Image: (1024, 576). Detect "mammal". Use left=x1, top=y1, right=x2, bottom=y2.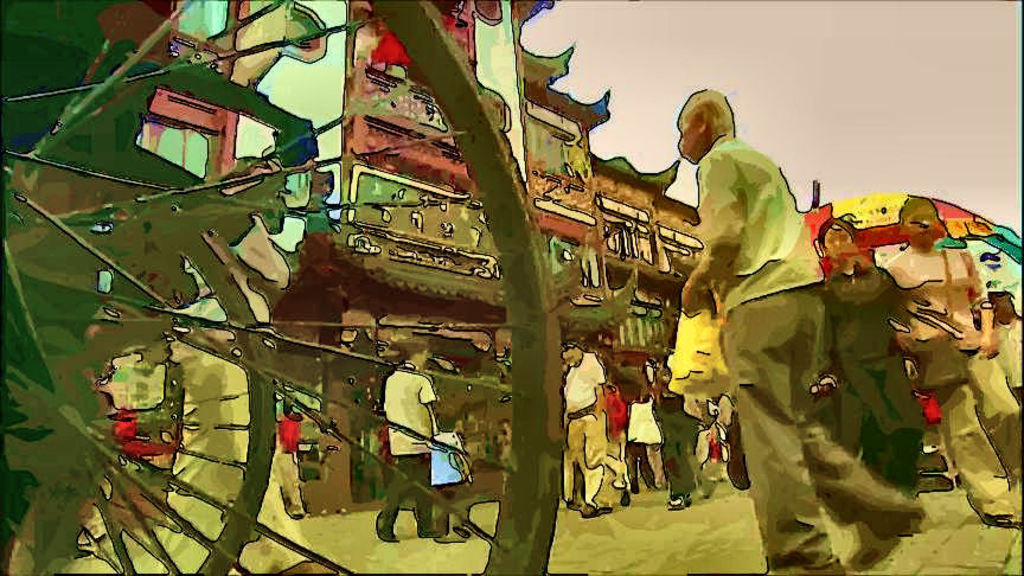
left=670, top=82, right=928, bottom=571.
